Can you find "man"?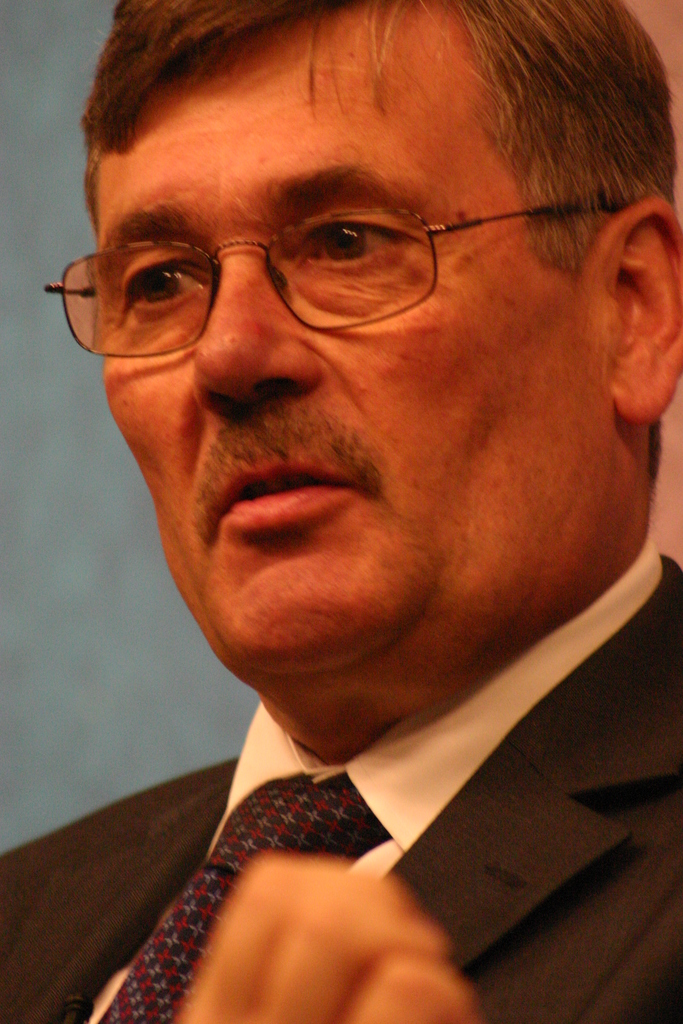
Yes, bounding box: [0,31,682,998].
